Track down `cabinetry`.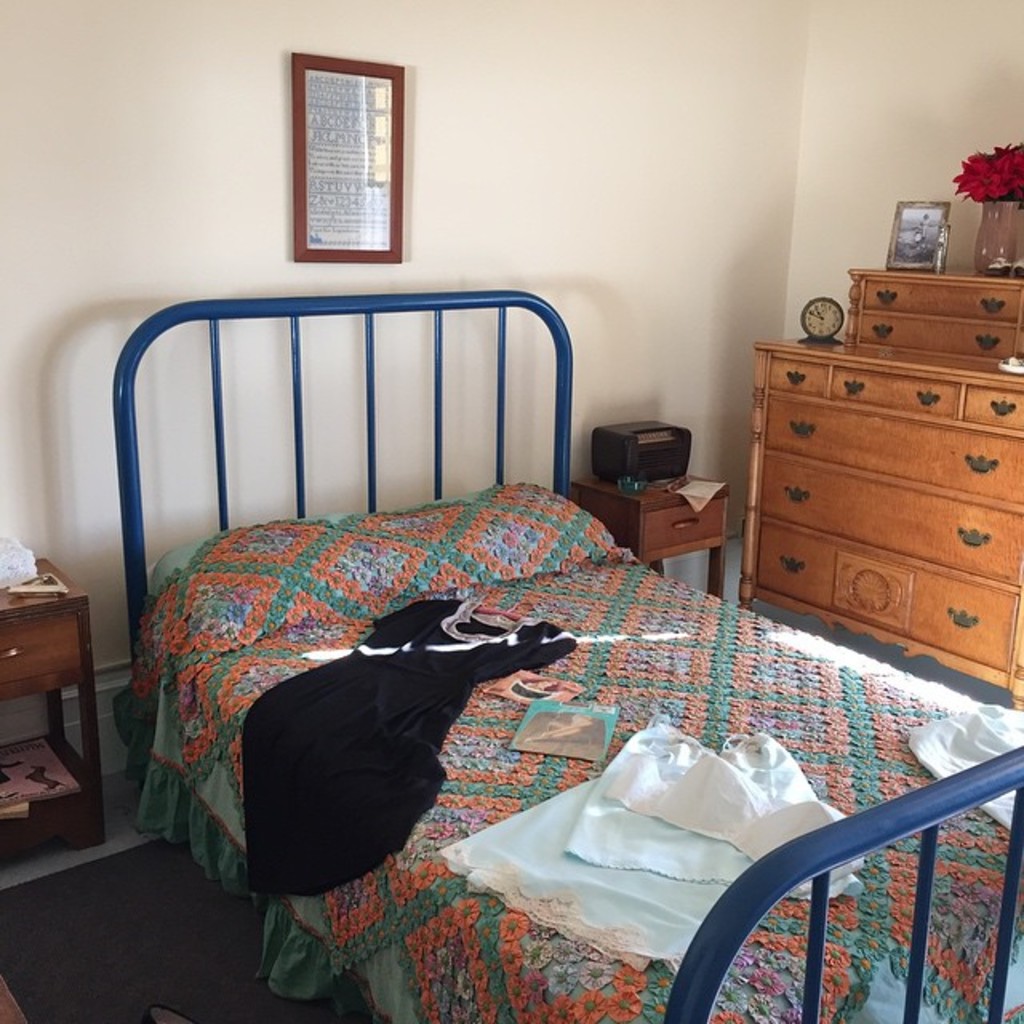
Tracked to {"x1": 742, "y1": 259, "x2": 1010, "y2": 672}.
